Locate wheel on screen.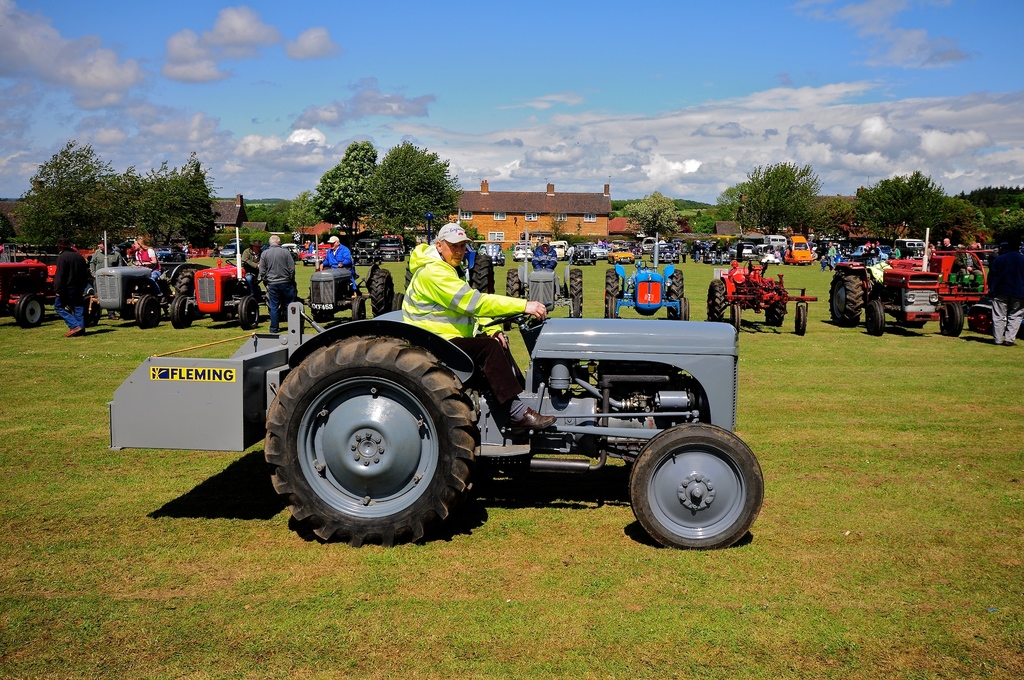
On screen at (left=762, top=280, right=786, bottom=329).
